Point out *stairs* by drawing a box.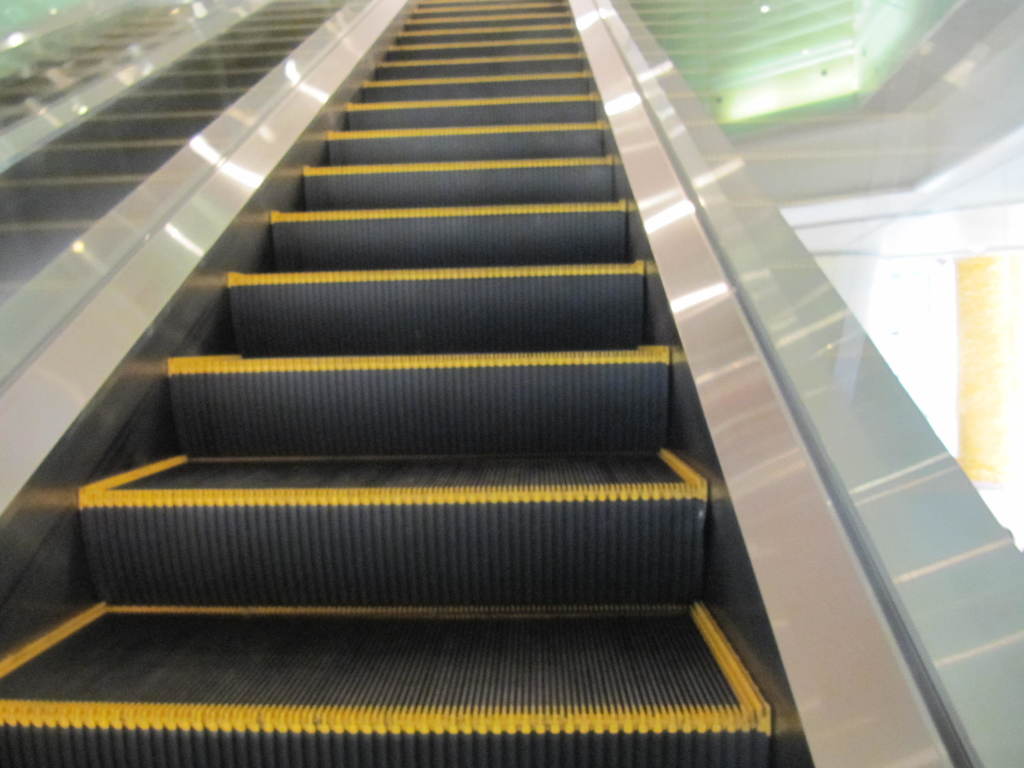
(0, 0, 774, 767).
